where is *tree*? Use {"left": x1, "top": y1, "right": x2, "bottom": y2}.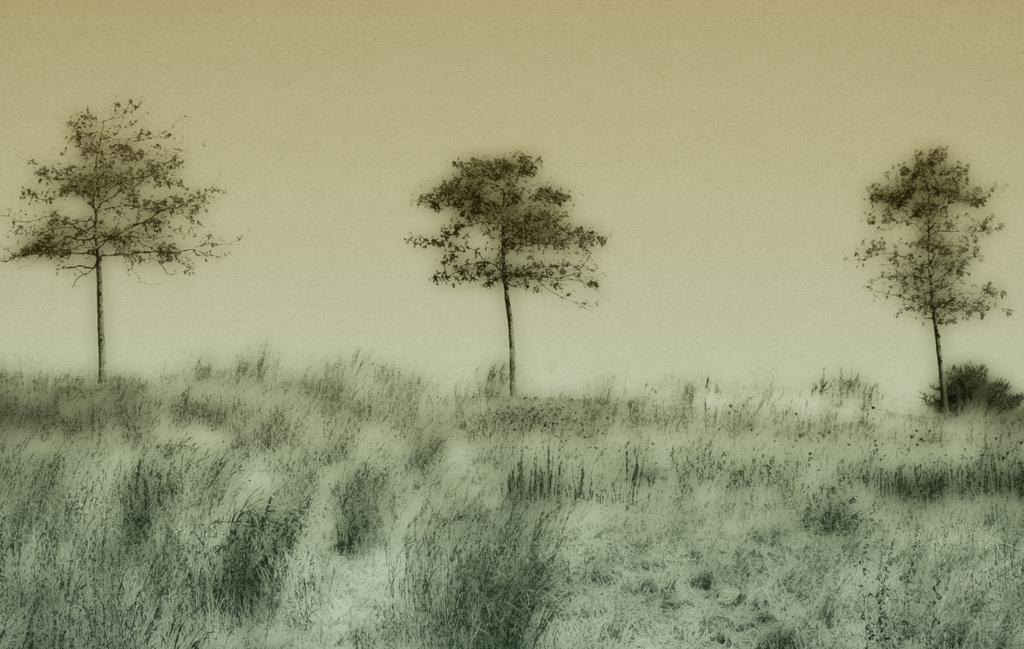
{"left": 0, "top": 93, "right": 245, "bottom": 384}.
